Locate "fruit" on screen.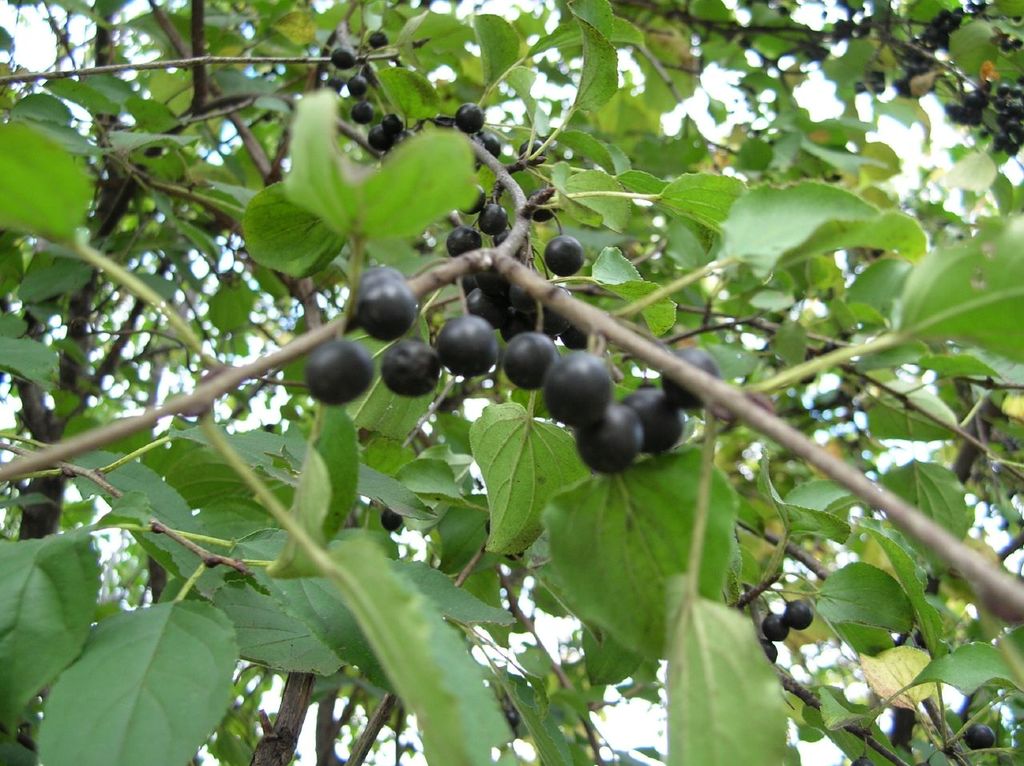
On screen at rect(456, 105, 488, 134).
